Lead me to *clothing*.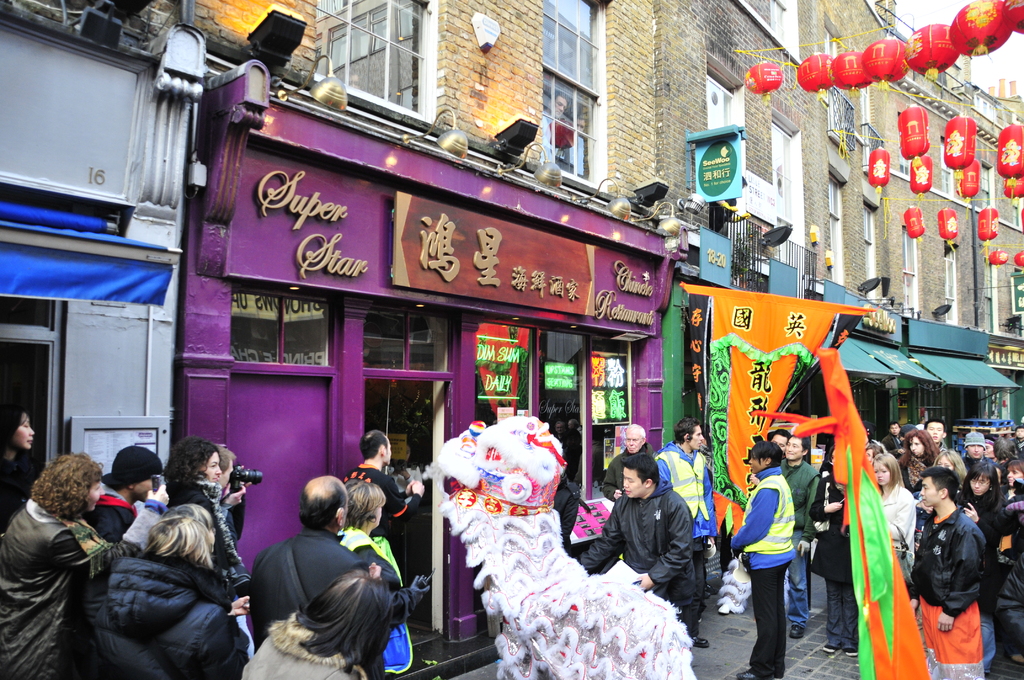
Lead to (237, 623, 370, 679).
